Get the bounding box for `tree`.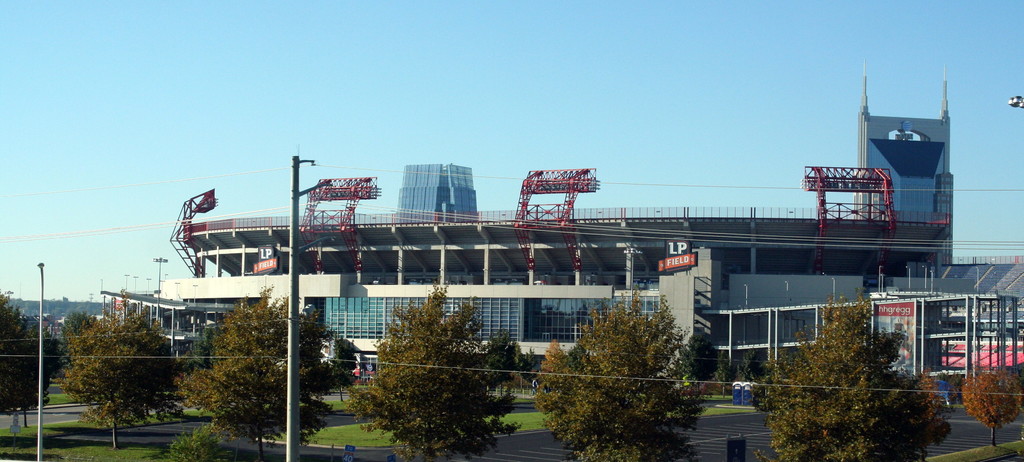
[left=745, top=342, right=771, bottom=406].
